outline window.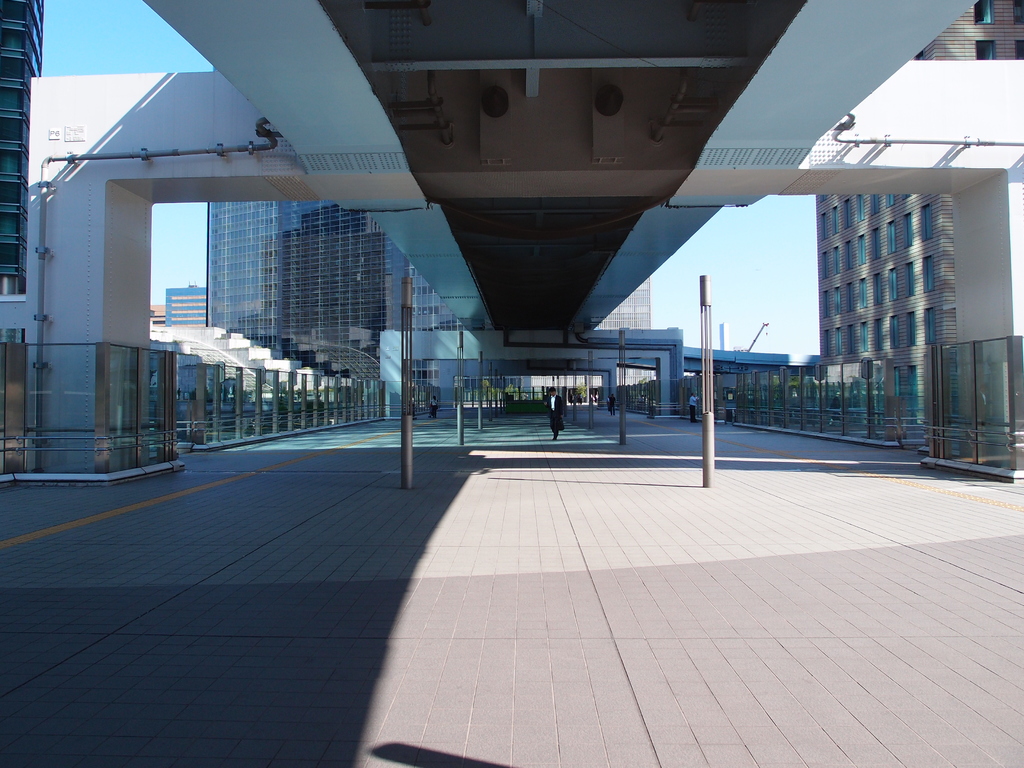
Outline: select_region(856, 237, 863, 262).
